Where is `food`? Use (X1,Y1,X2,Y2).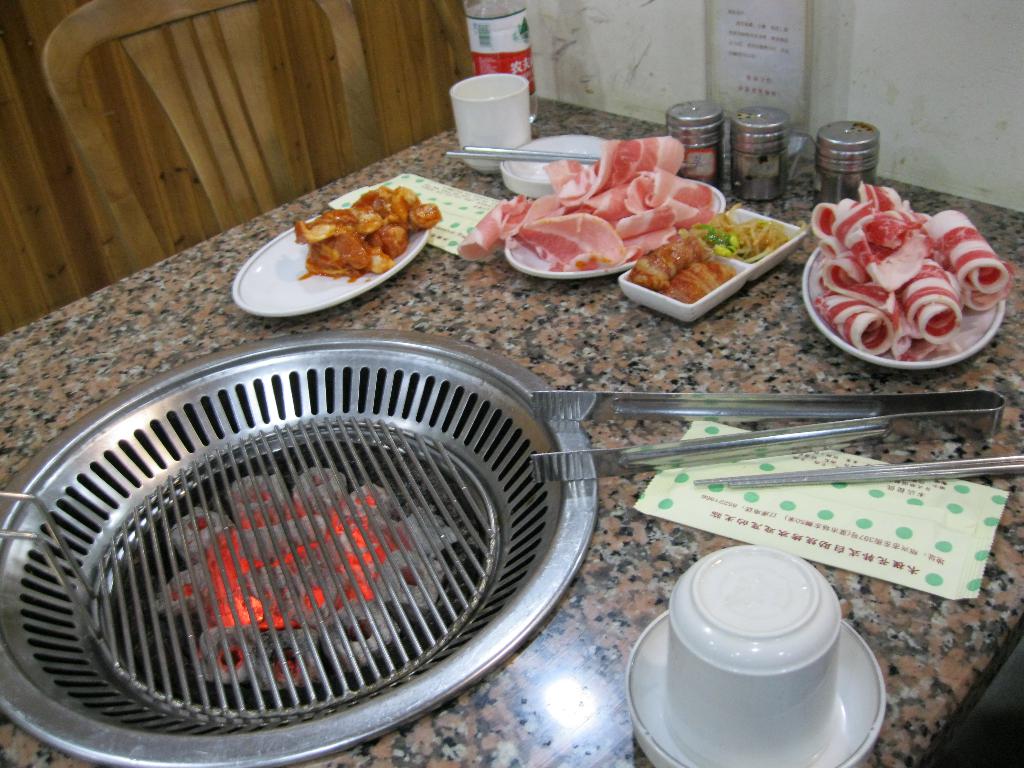
(640,199,768,291).
